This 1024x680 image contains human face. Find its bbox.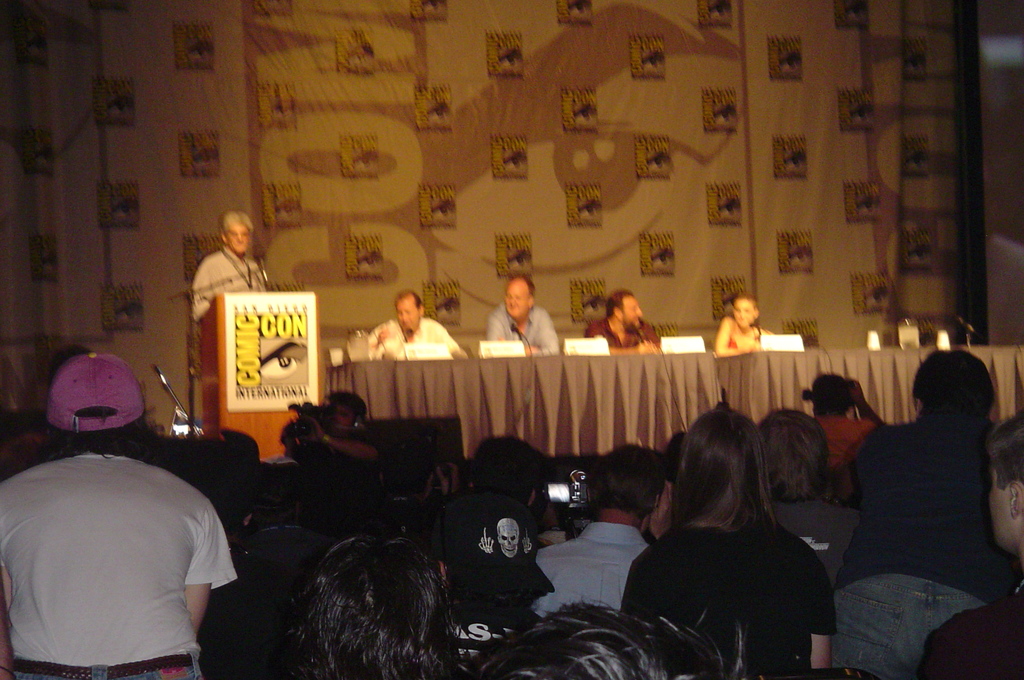
(left=731, top=298, right=754, bottom=328).
